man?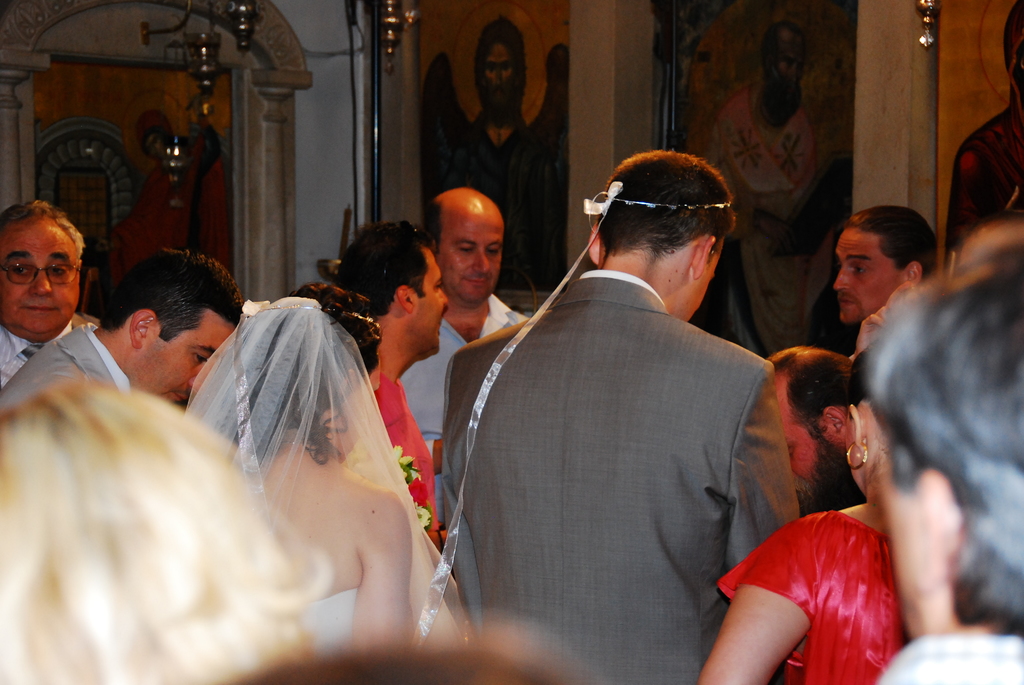
detection(380, 125, 802, 669)
